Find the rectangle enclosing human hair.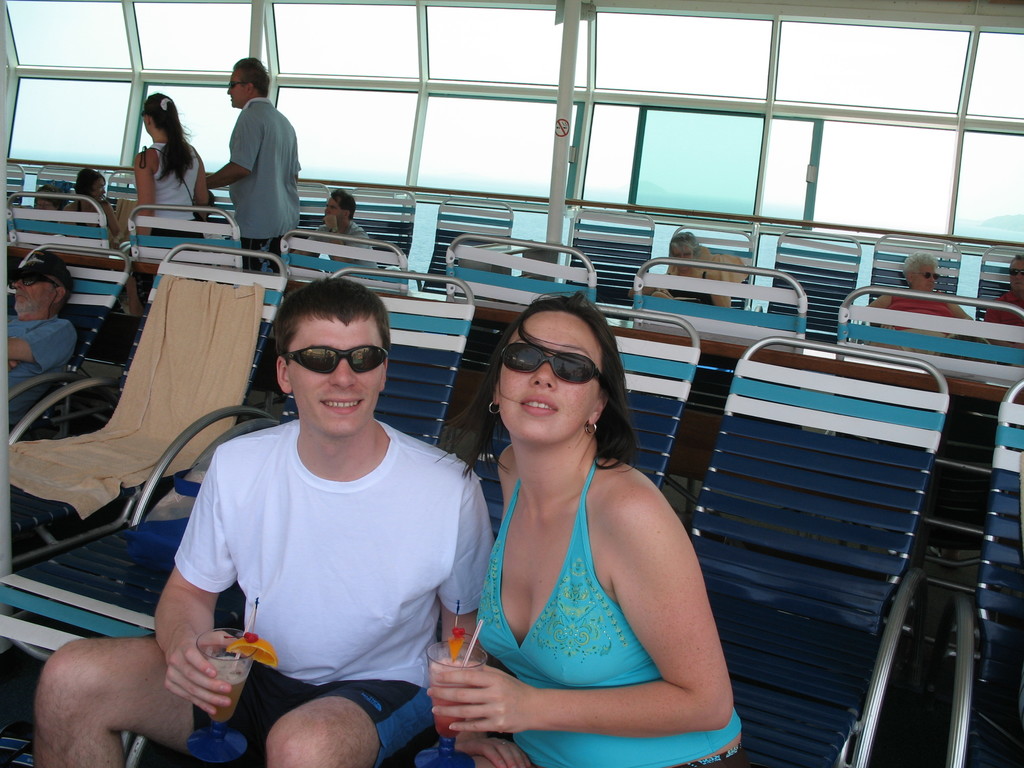
[left=668, top=230, right=702, bottom=257].
